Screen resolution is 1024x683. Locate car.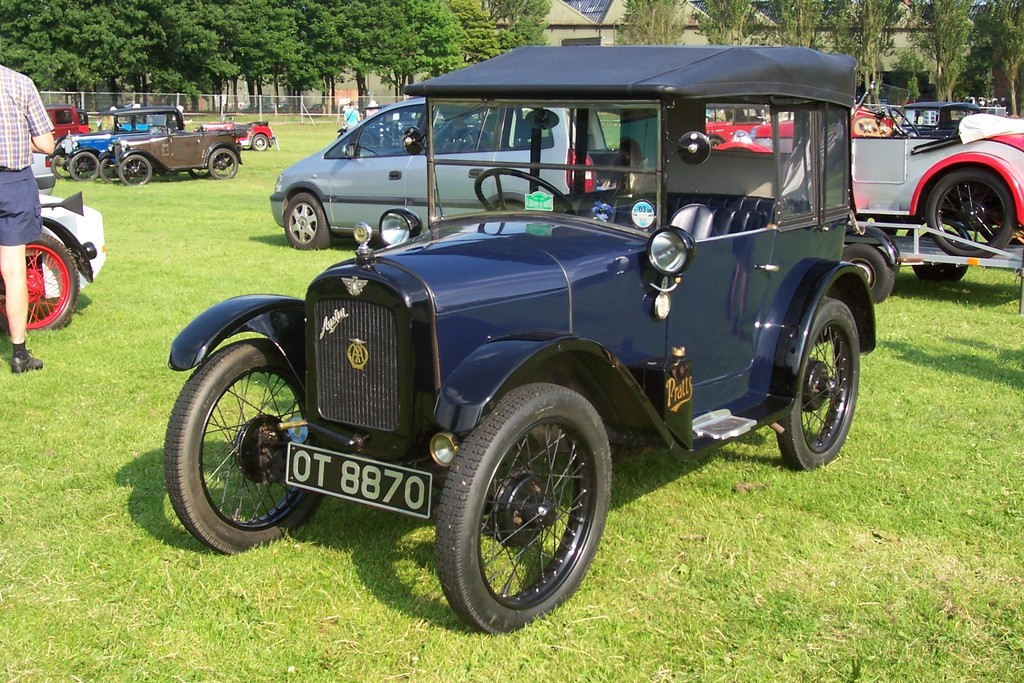
{"x1": 711, "y1": 110, "x2": 1023, "y2": 302}.
